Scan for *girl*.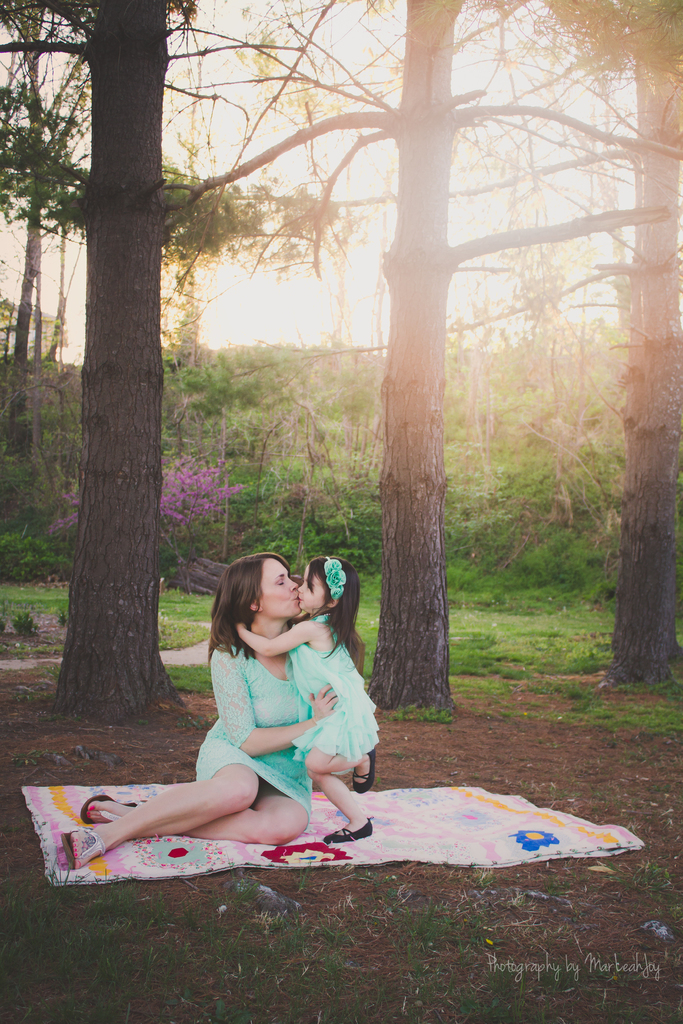
Scan result: detection(52, 554, 339, 870).
